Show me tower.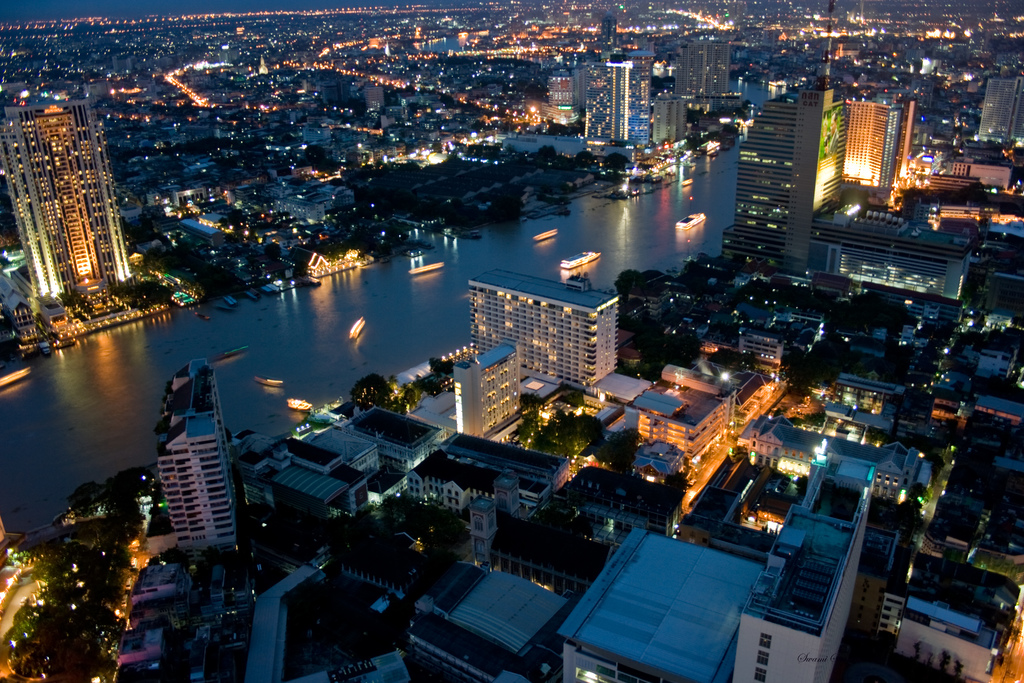
tower is here: box=[731, 84, 854, 264].
